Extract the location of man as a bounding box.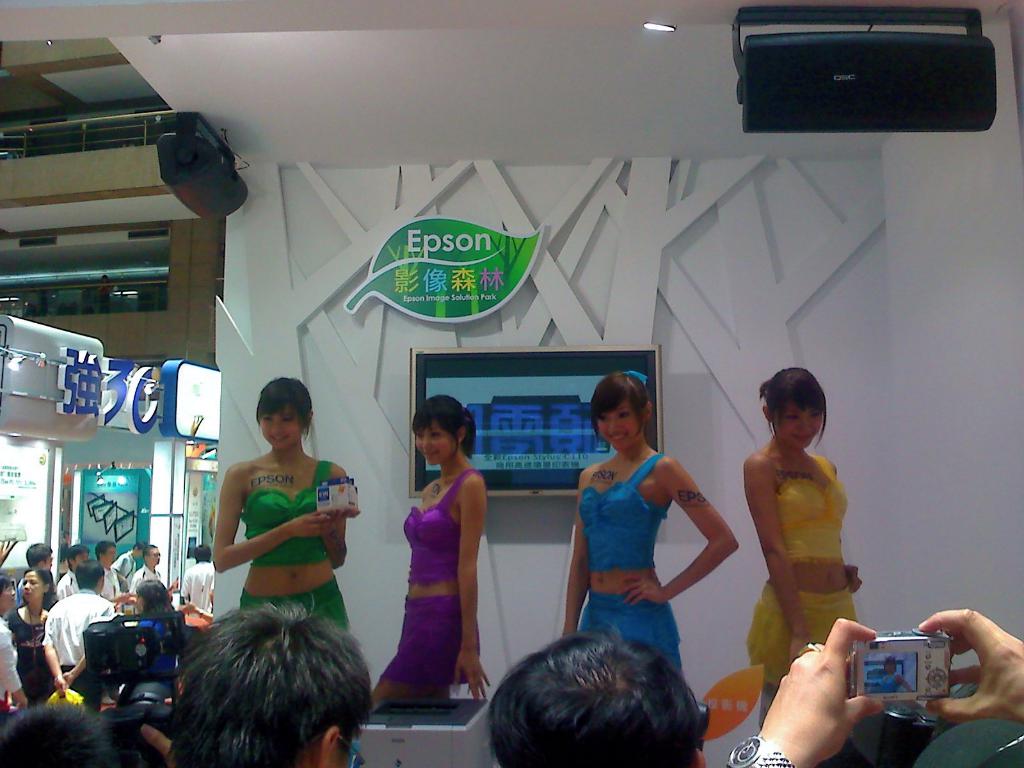
486,636,705,767.
